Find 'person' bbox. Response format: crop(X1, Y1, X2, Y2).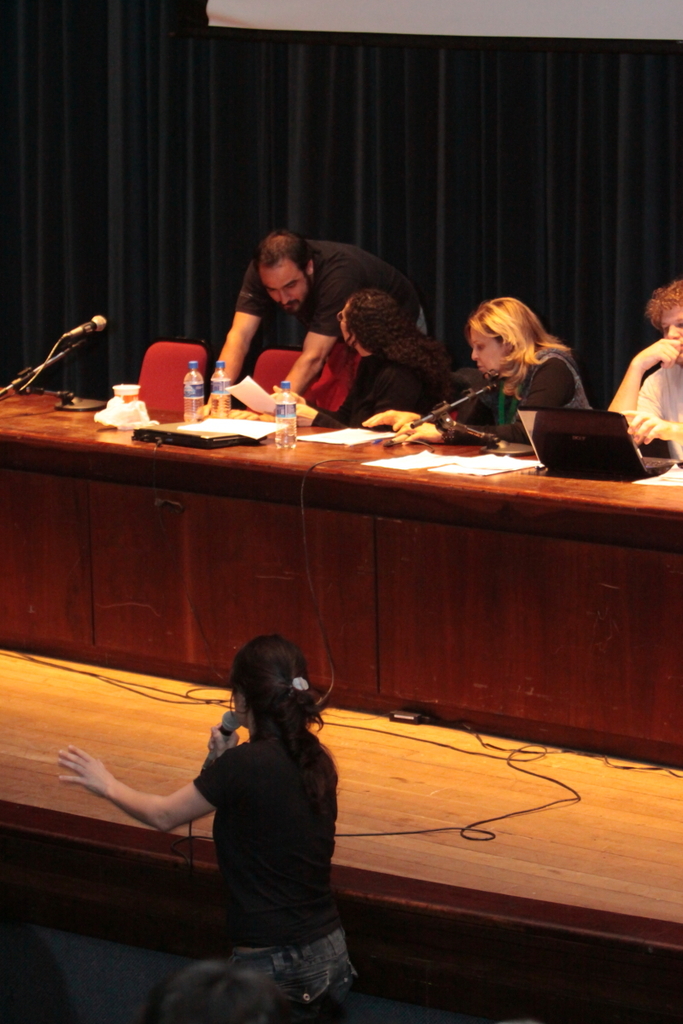
crop(293, 288, 445, 431).
